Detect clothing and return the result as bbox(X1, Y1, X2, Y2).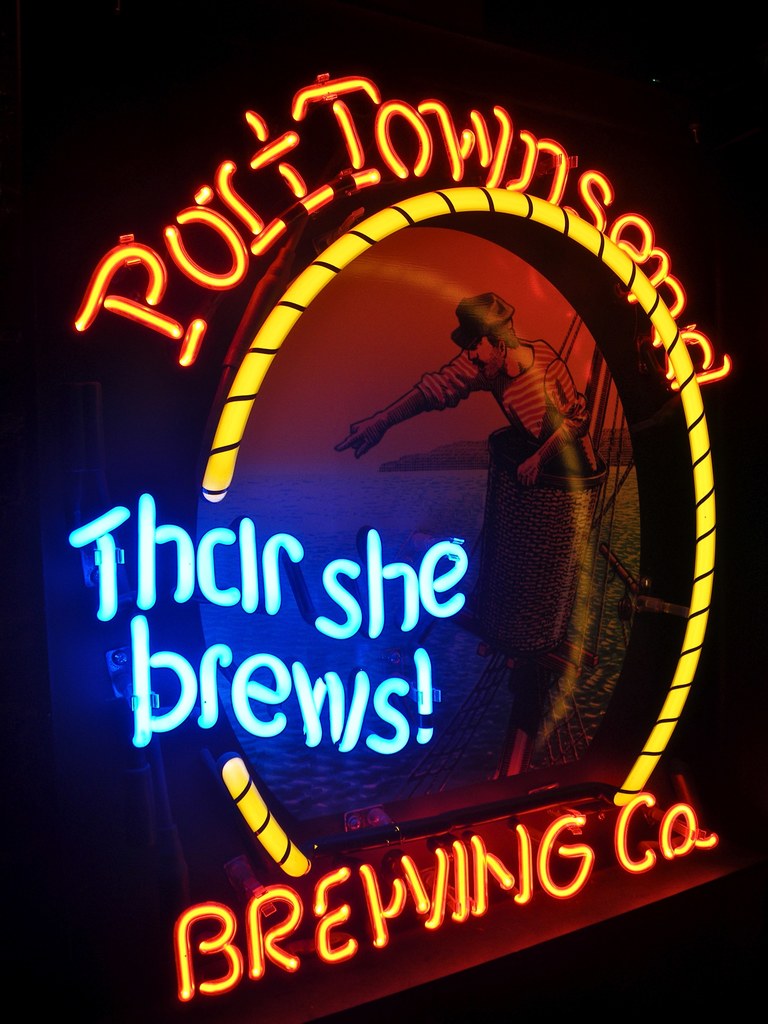
bbox(338, 288, 600, 521).
